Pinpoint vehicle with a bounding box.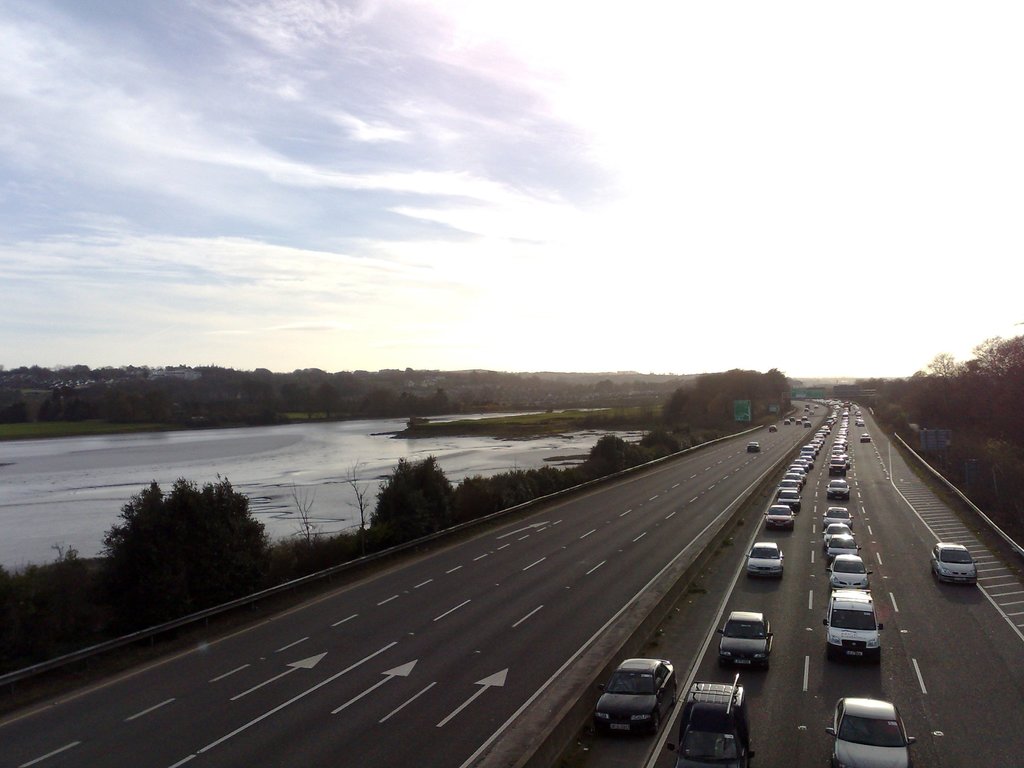
rect(747, 435, 764, 455).
